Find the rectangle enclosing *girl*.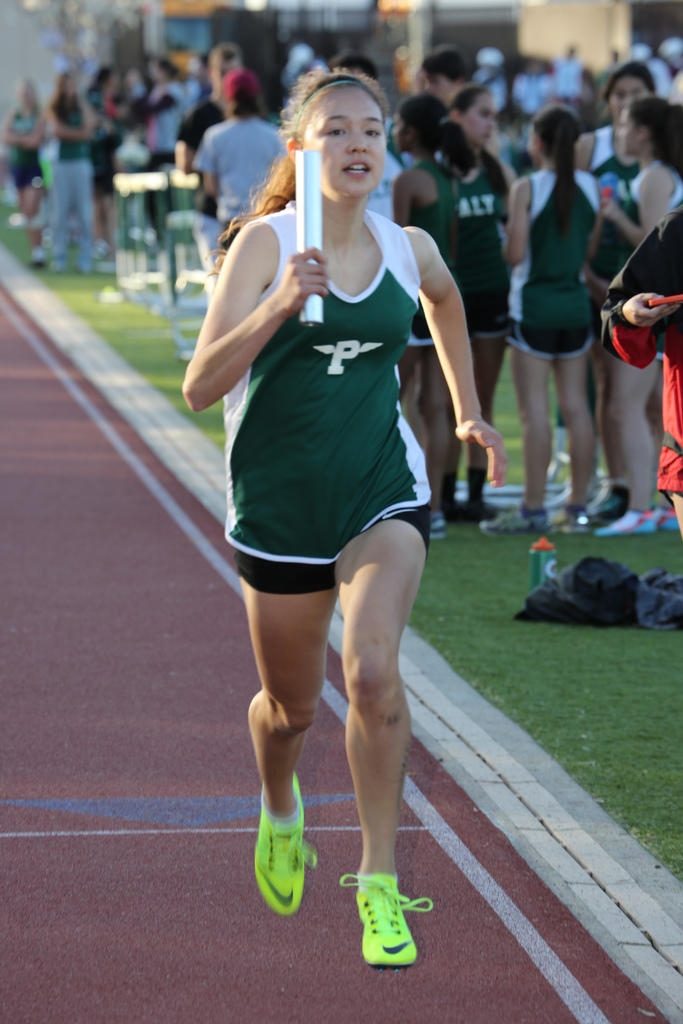
BBox(186, 64, 511, 968).
